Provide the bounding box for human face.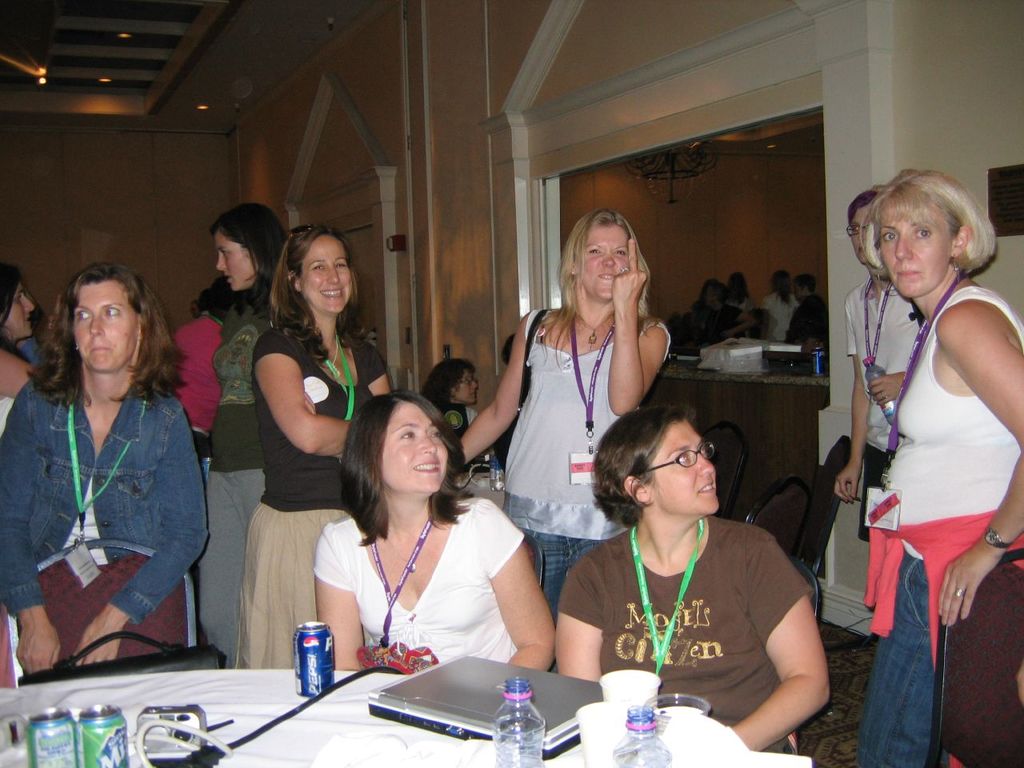
(882, 208, 954, 298).
